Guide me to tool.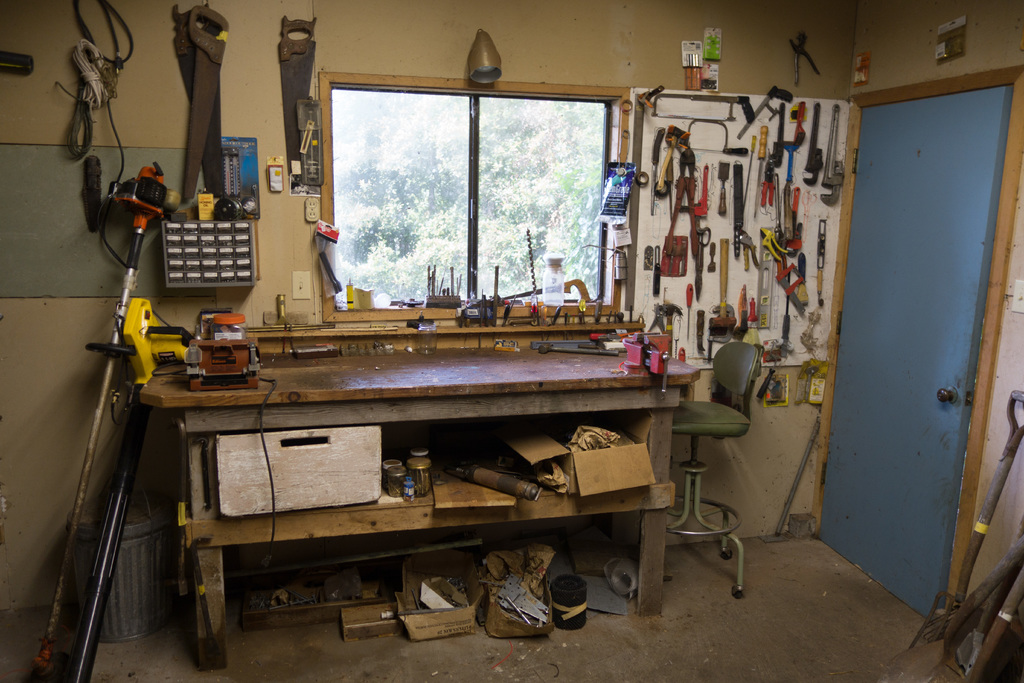
Guidance: detection(788, 187, 806, 234).
